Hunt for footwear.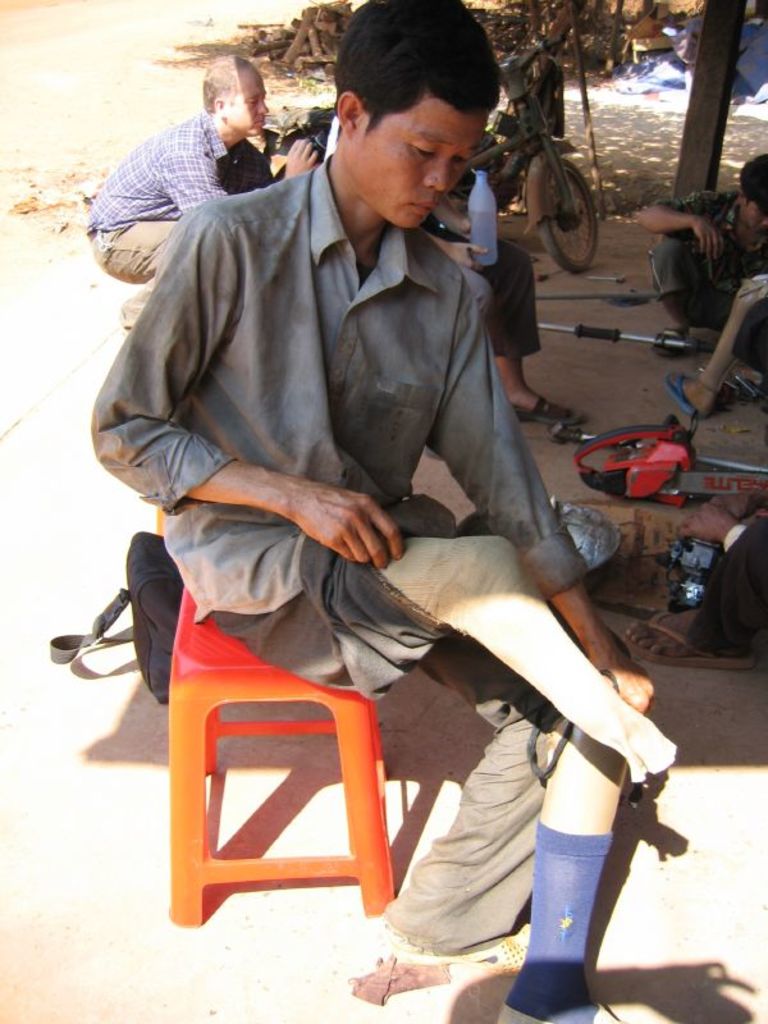
Hunted down at {"x1": 616, "y1": 608, "x2": 764, "y2": 672}.
